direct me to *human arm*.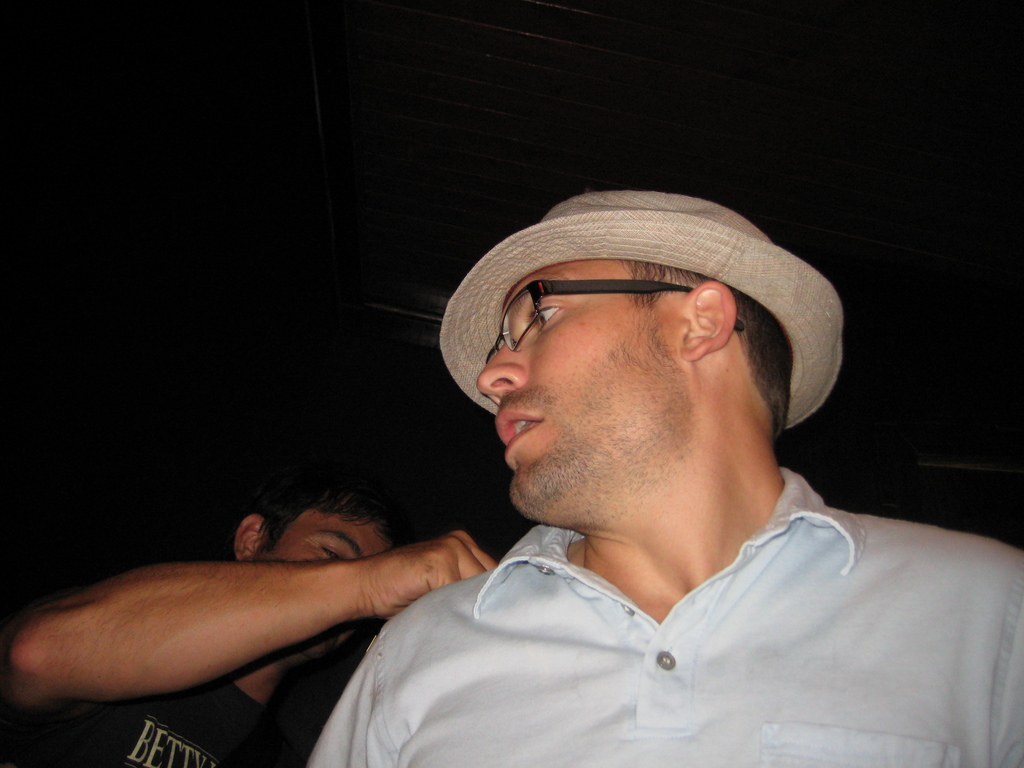
Direction: x1=7, y1=552, x2=498, y2=721.
